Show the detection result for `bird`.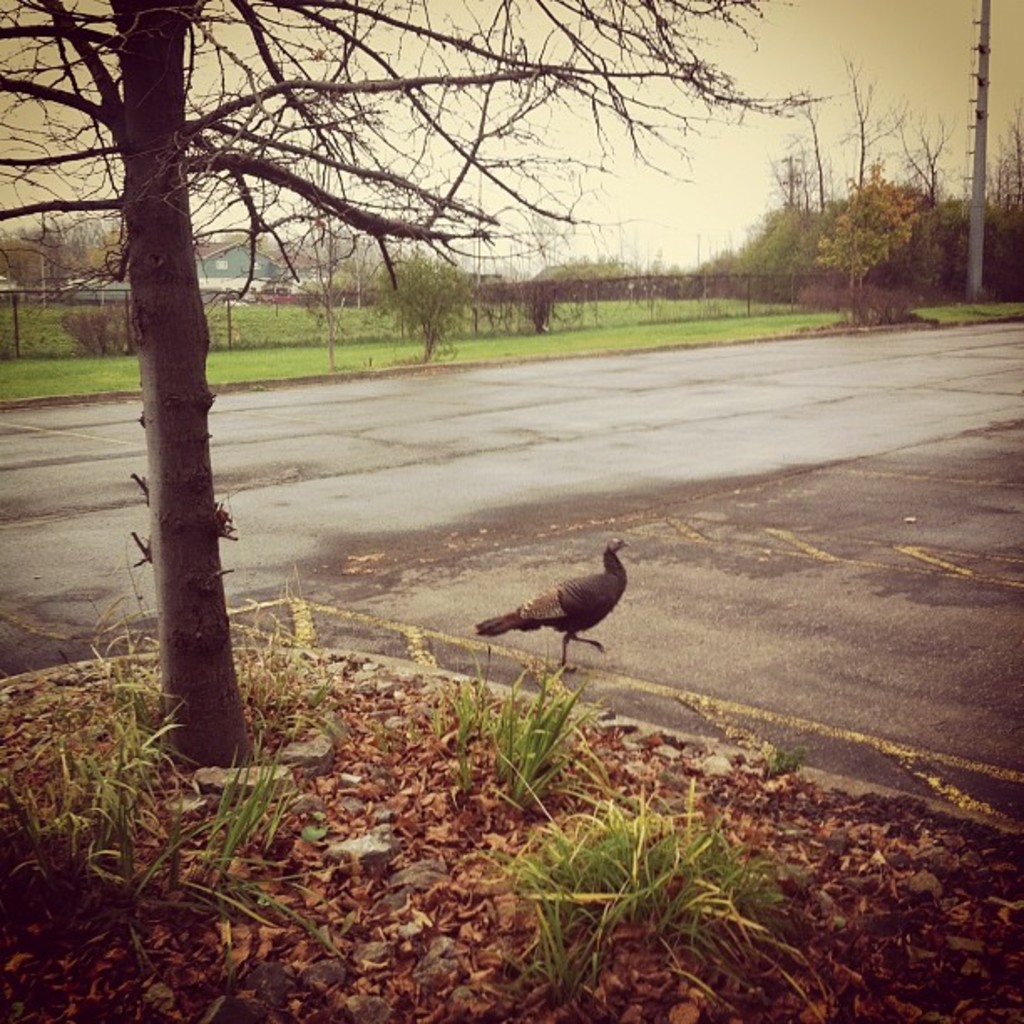
472,540,643,721.
